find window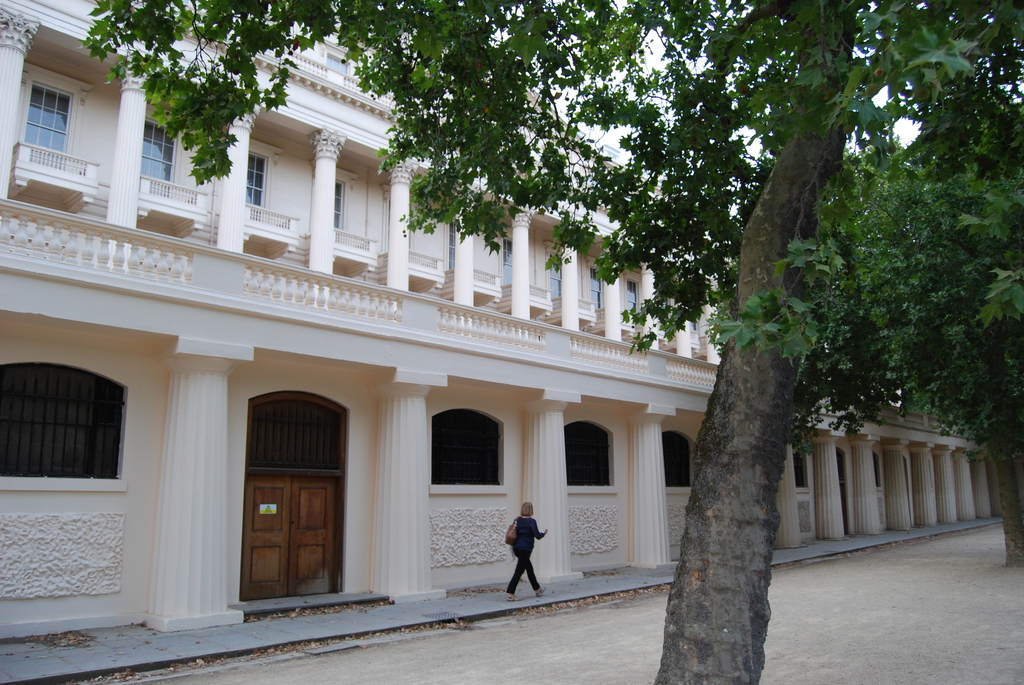
detection(328, 178, 350, 228)
